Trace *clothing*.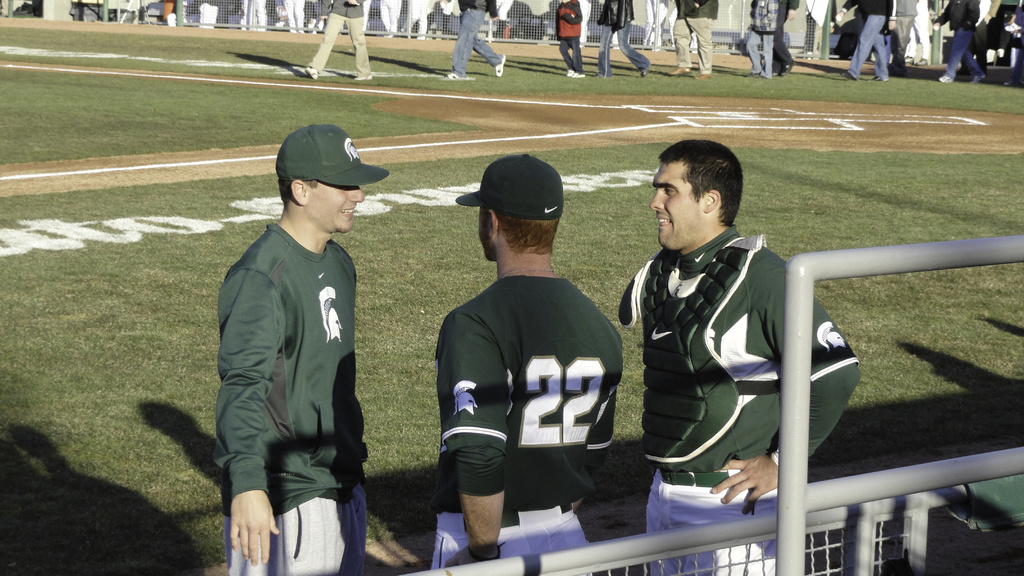
Traced to 616/222/863/575.
